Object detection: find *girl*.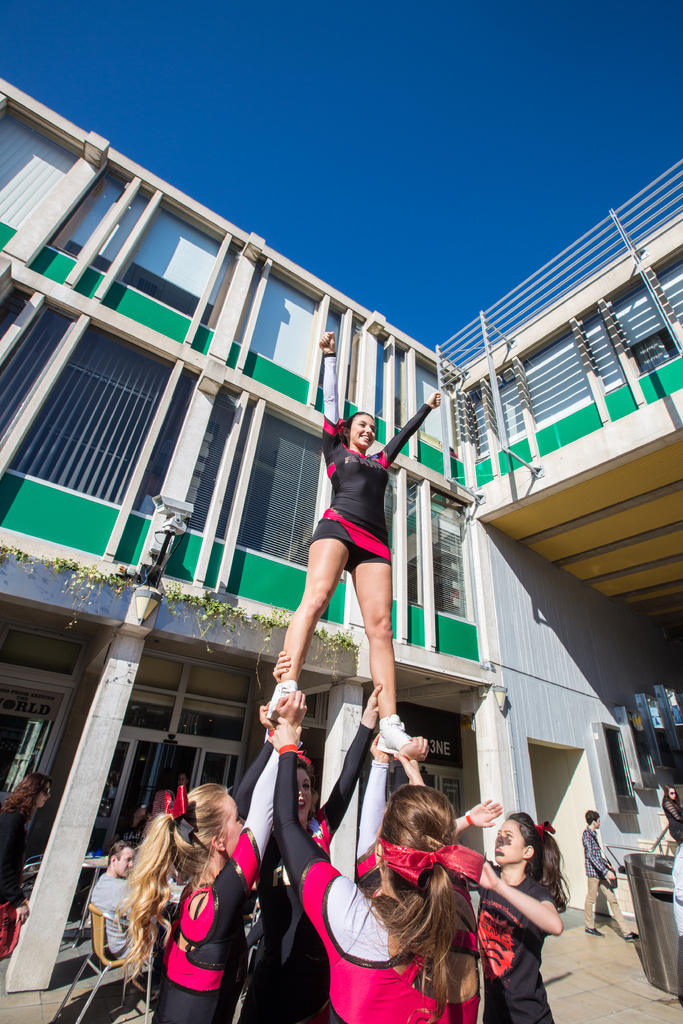
box=[119, 691, 300, 1023].
